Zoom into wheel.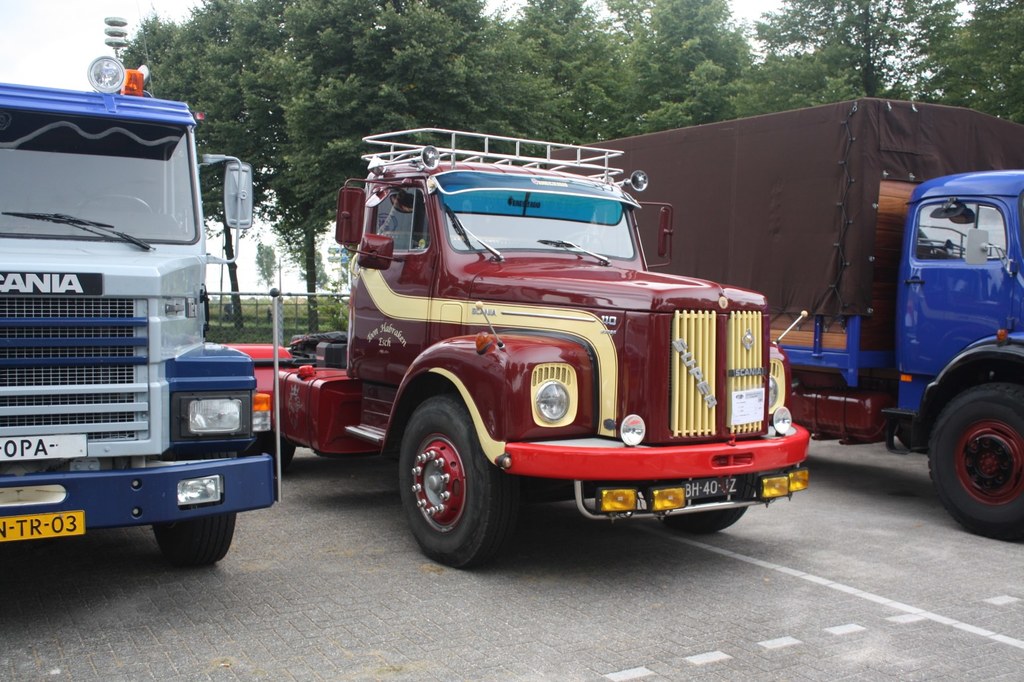
Zoom target: (x1=267, y1=434, x2=298, y2=470).
